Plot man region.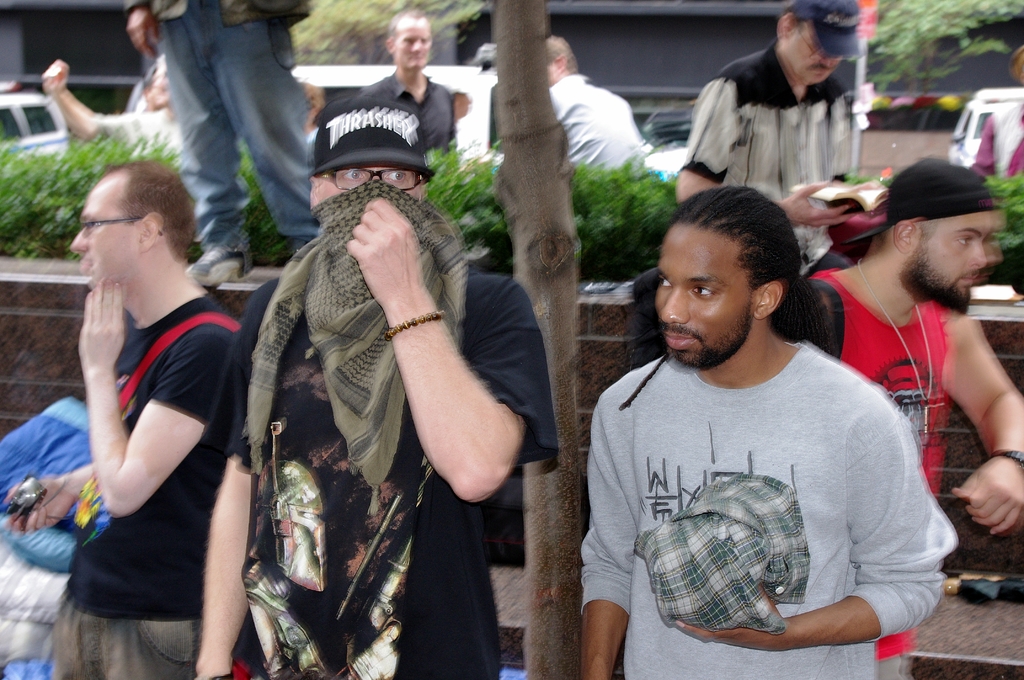
Plotted at x1=361 y1=12 x2=461 y2=184.
